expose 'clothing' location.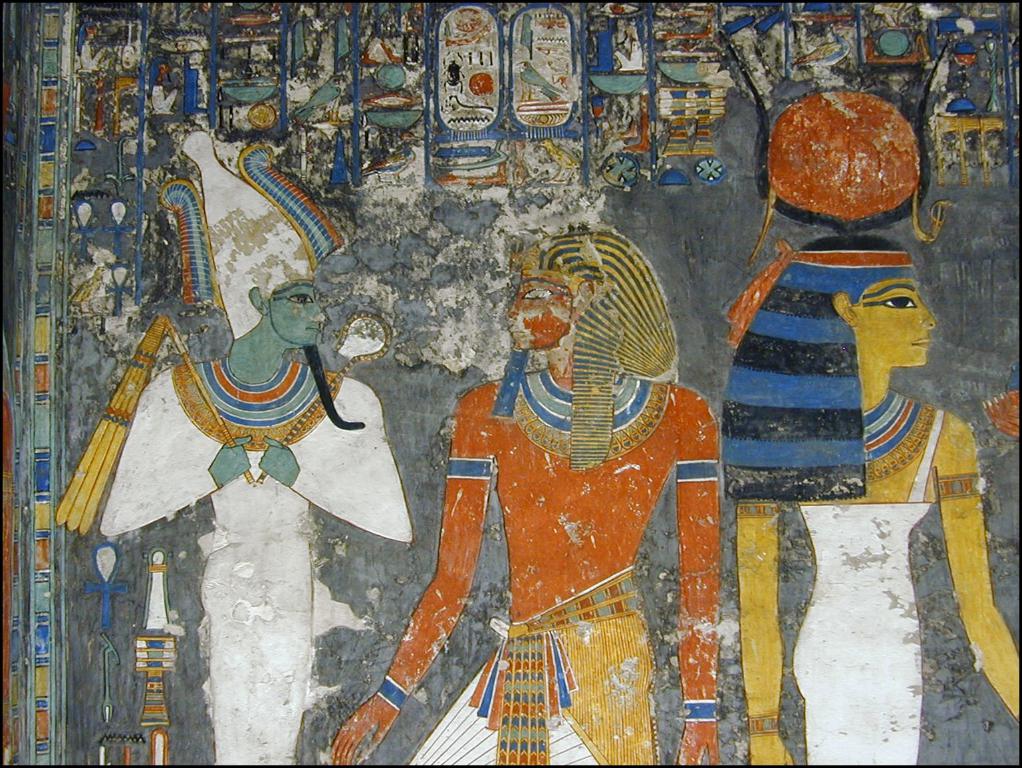
Exposed at crop(789, 414, 938, 767).
